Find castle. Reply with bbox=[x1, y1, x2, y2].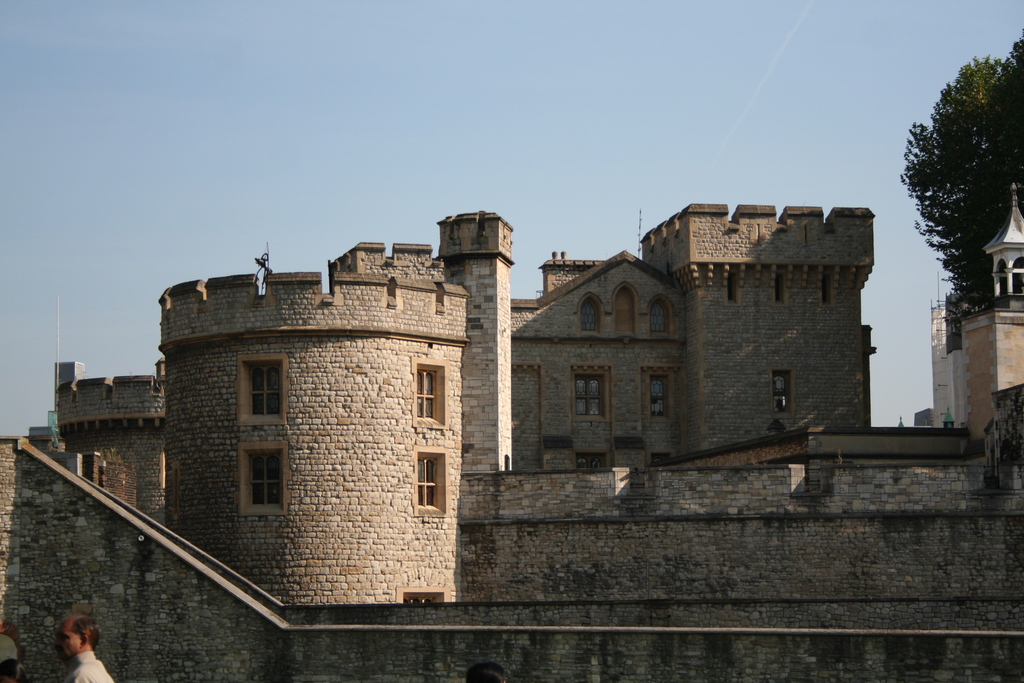
bbox=[0, 181, 1023, 682].
